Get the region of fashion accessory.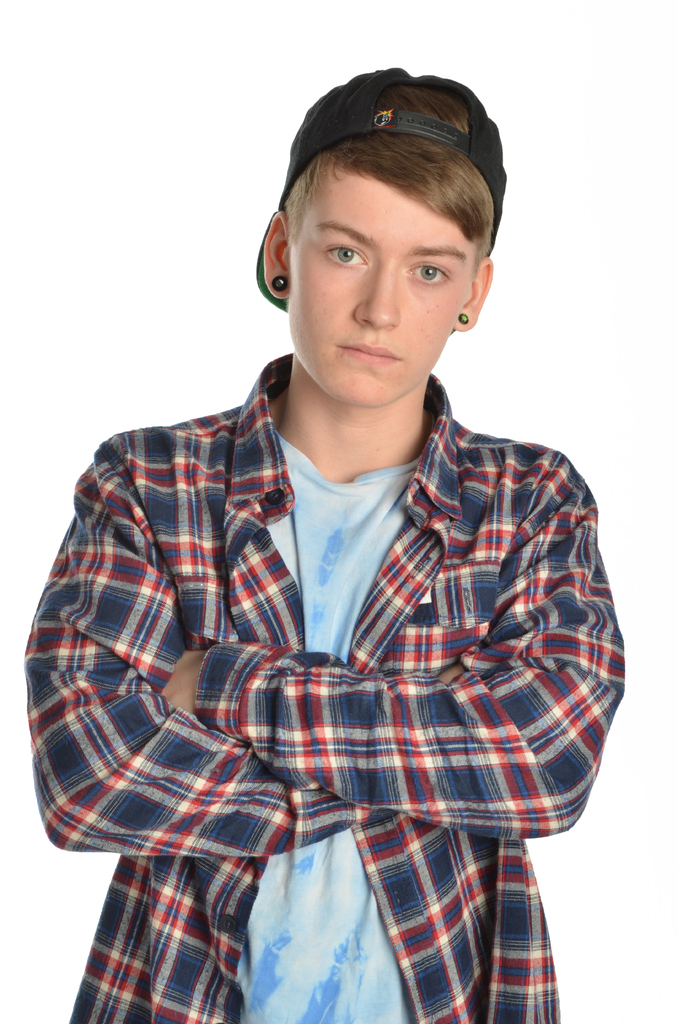
<region>247, 71, 521, 307</region>.
